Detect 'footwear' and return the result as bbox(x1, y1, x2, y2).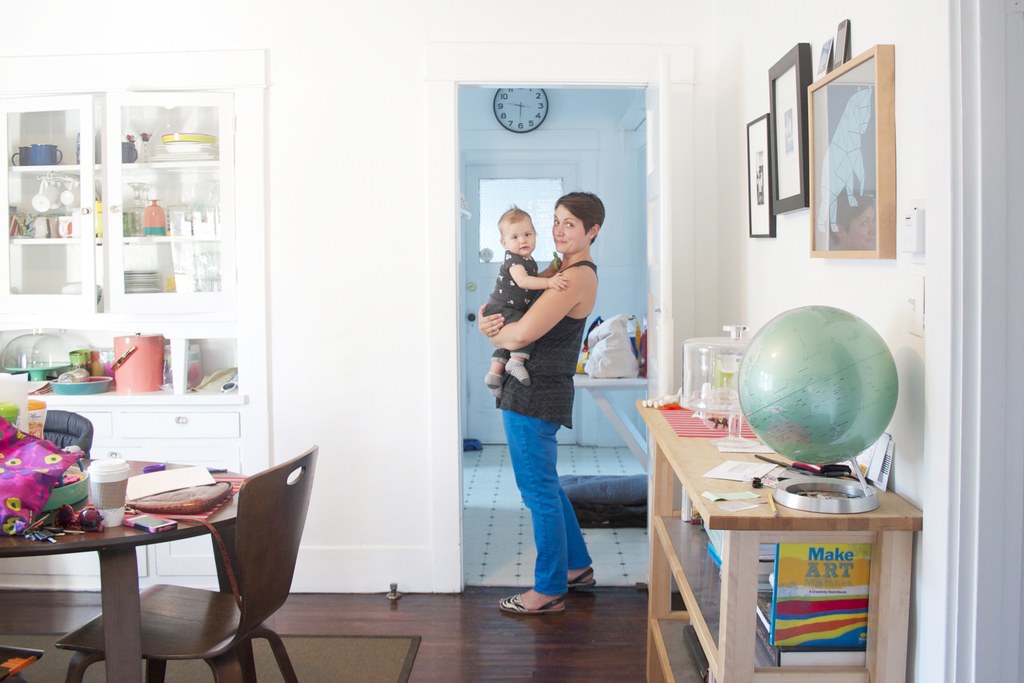
bbox(498, 591, 569, 613).
